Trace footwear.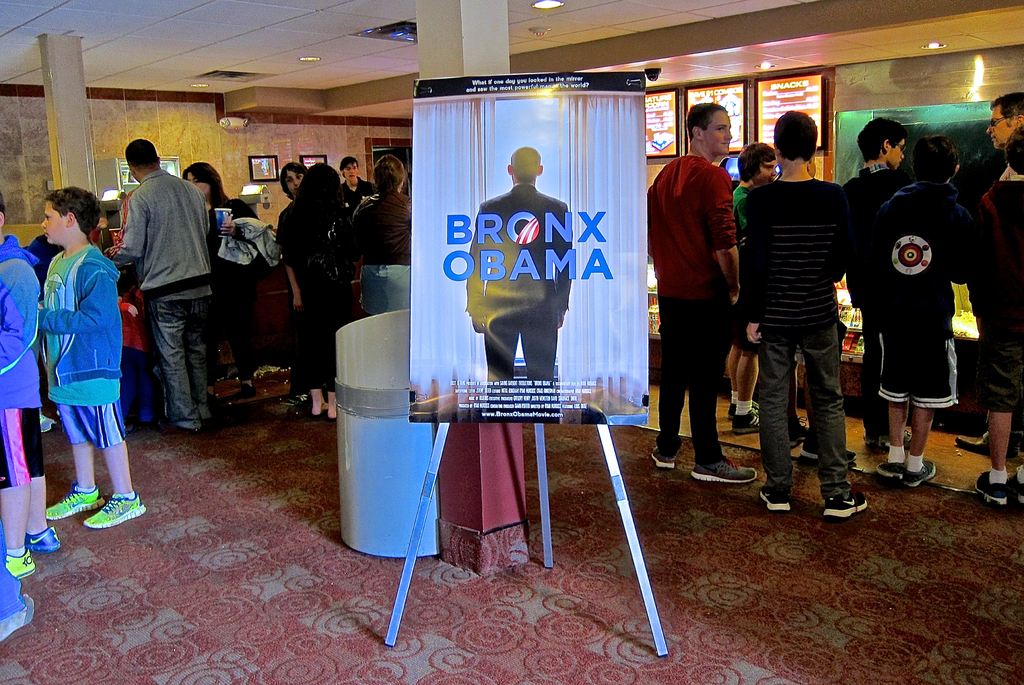
Traced to bbox(730, 409, 764, 429).
